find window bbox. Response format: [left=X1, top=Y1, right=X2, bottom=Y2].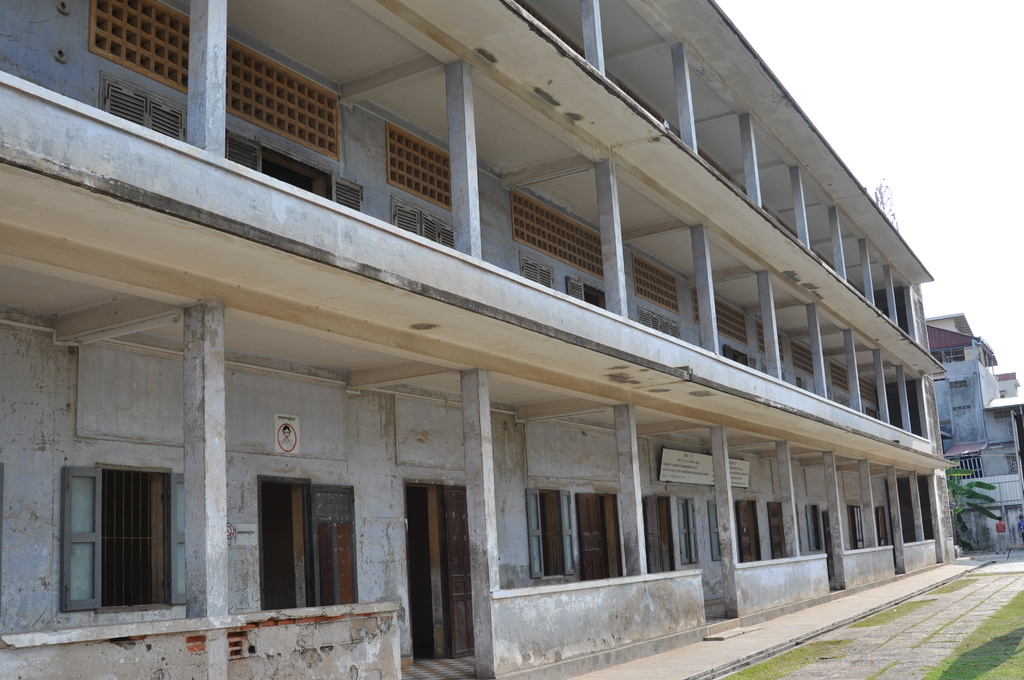
[left=675, top=497, right=698, bottom=563].
